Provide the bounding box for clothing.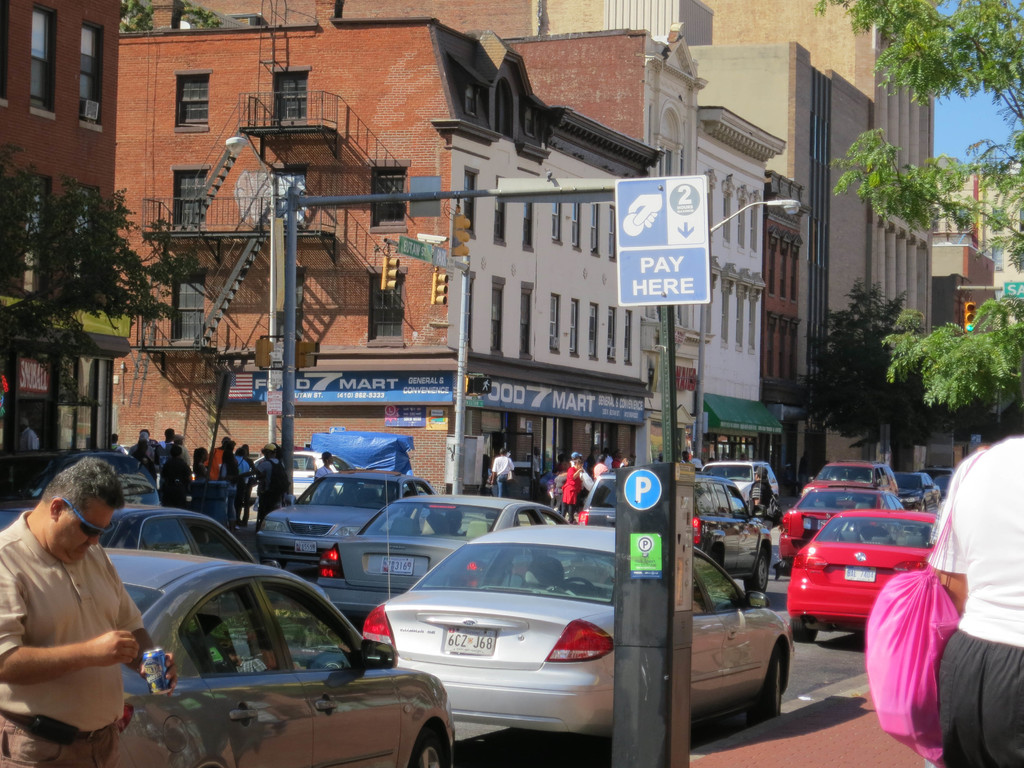
[left=558, top=467, right=593, bottom=522].
